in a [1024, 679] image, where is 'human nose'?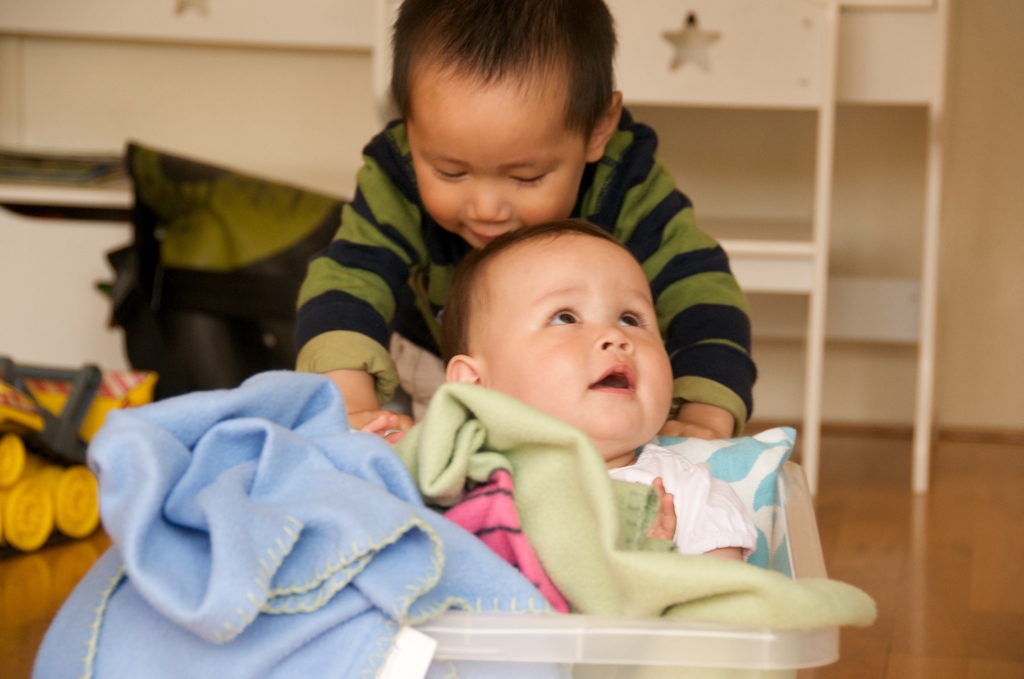
locate(467, 179, 514, 226).
